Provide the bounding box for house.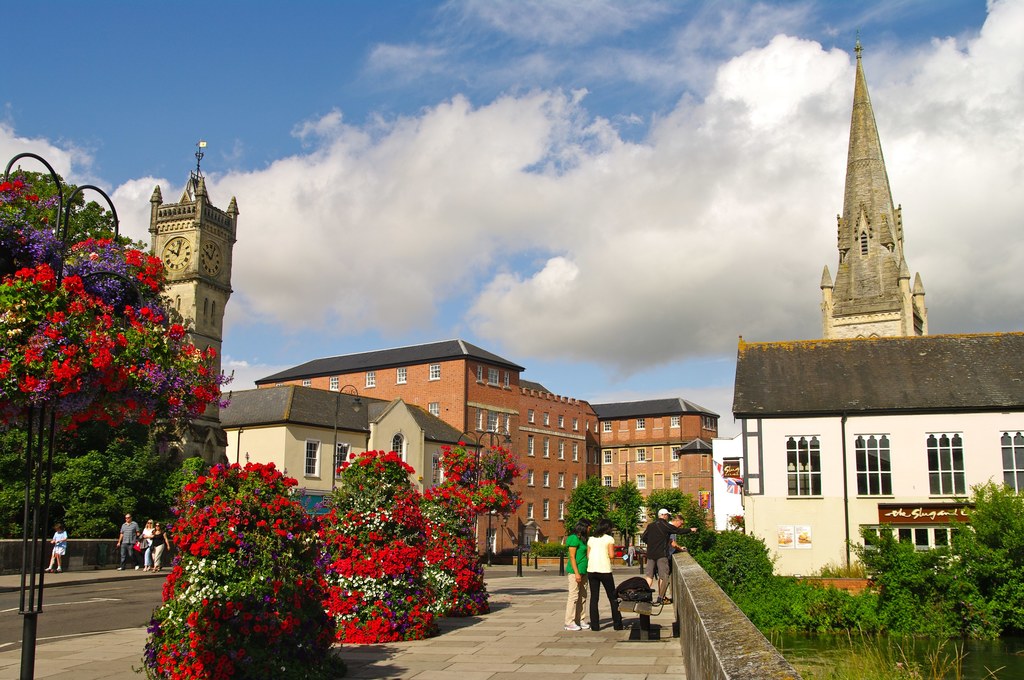
BBox(591, 398, 723, 533).
